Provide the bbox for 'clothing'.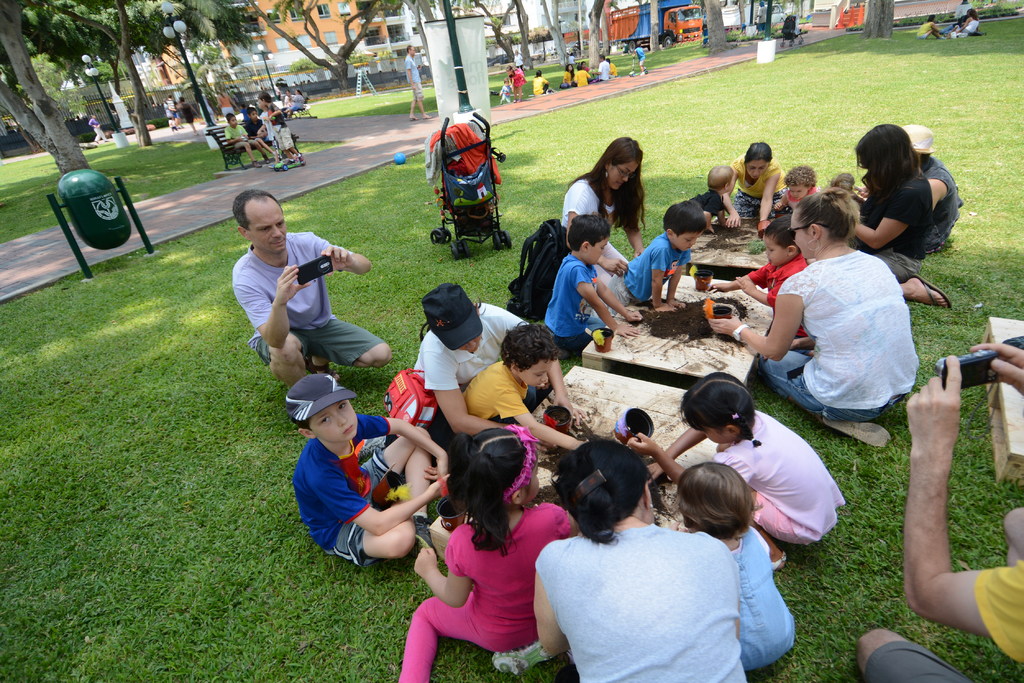
<bbox>236, 231, 393, 368</bbox>.
